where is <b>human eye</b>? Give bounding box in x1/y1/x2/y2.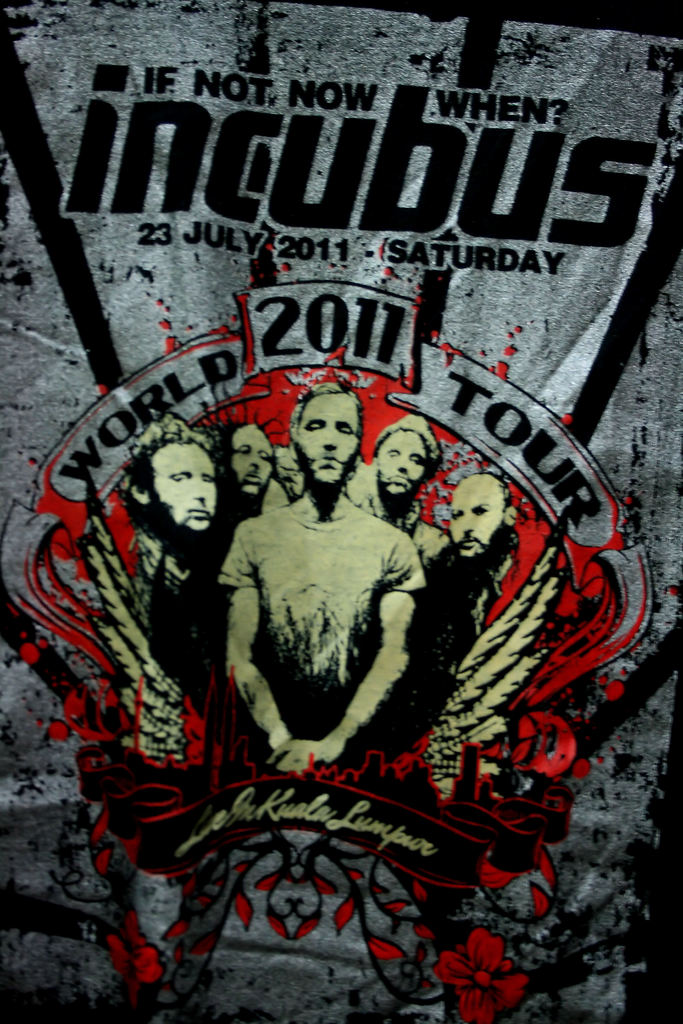
197/472/211/488.
